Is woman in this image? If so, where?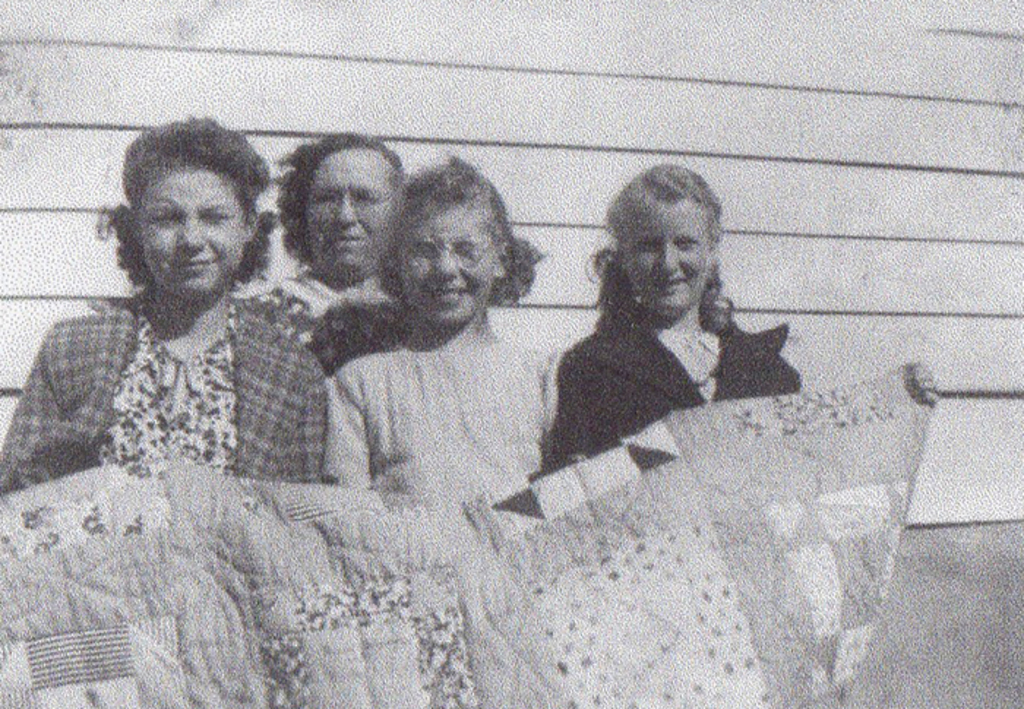
Yes, at Rect(336, 153, 559, 517).
